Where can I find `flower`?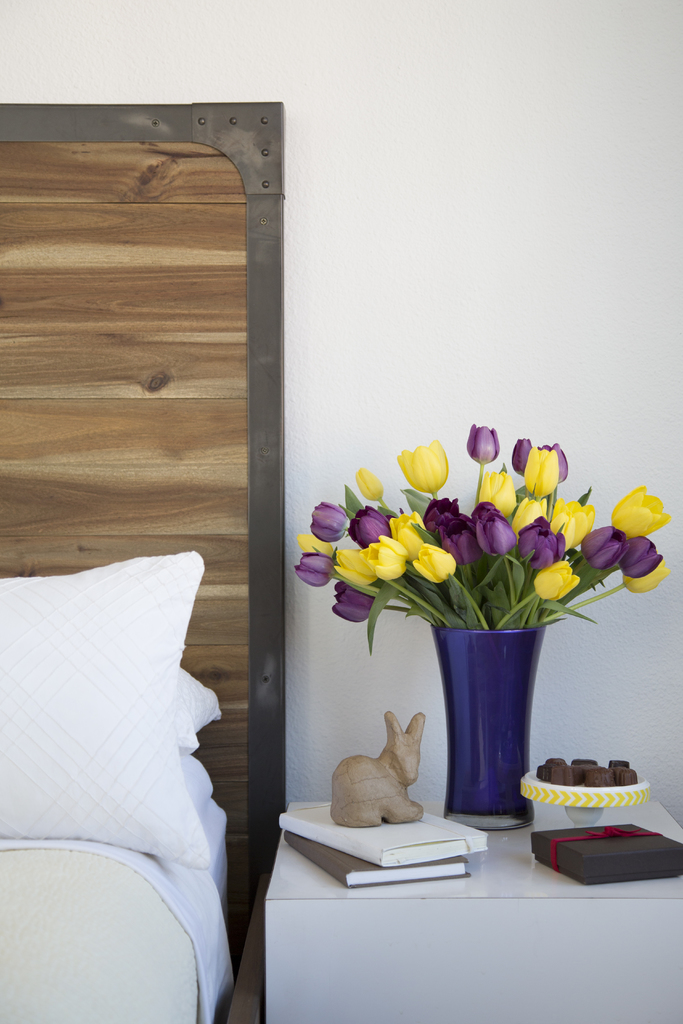
You can find it at locate(620, 561, 672, 594).
